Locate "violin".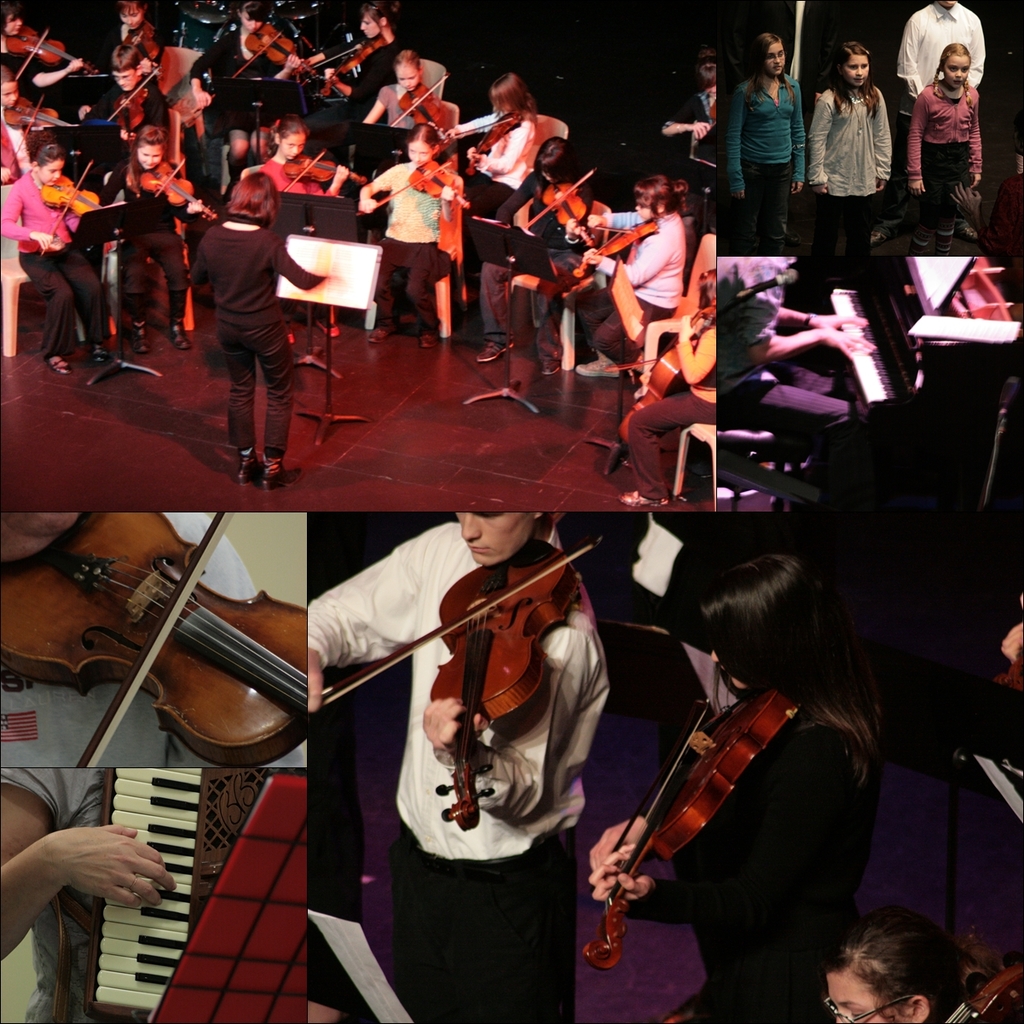
Bounding box: (230,27,321,77).
